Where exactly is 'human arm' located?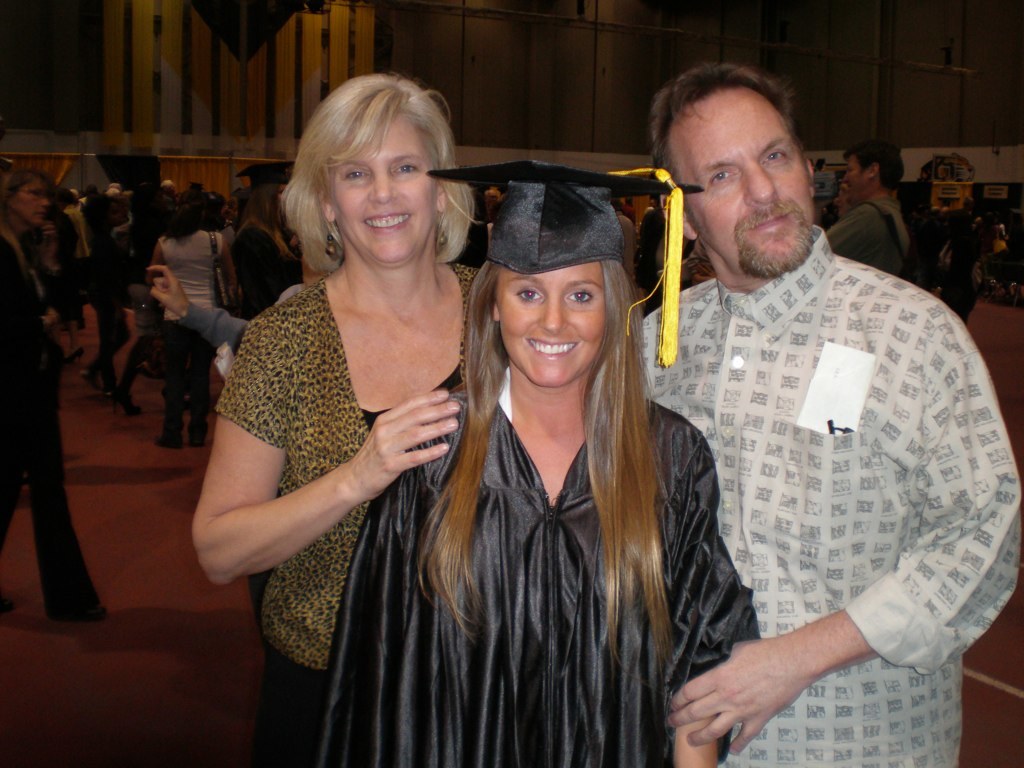
Its bounding box is x1=318 y1=461 x2=461 y2=766.
